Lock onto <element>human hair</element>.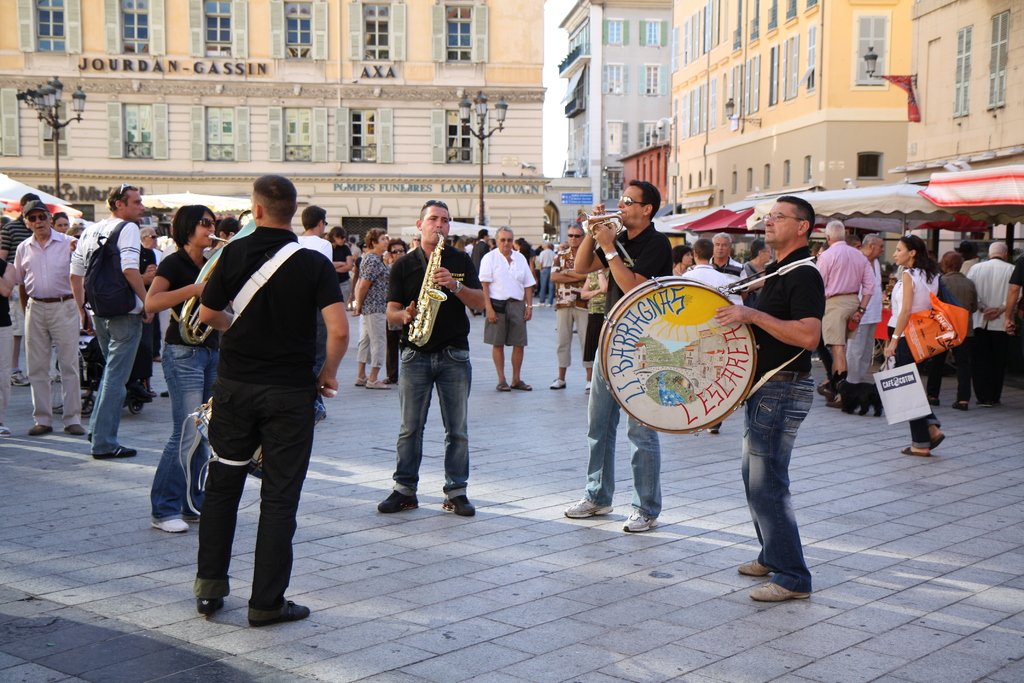
Locked: [left=328, top=225, right=342, bottom=246].
